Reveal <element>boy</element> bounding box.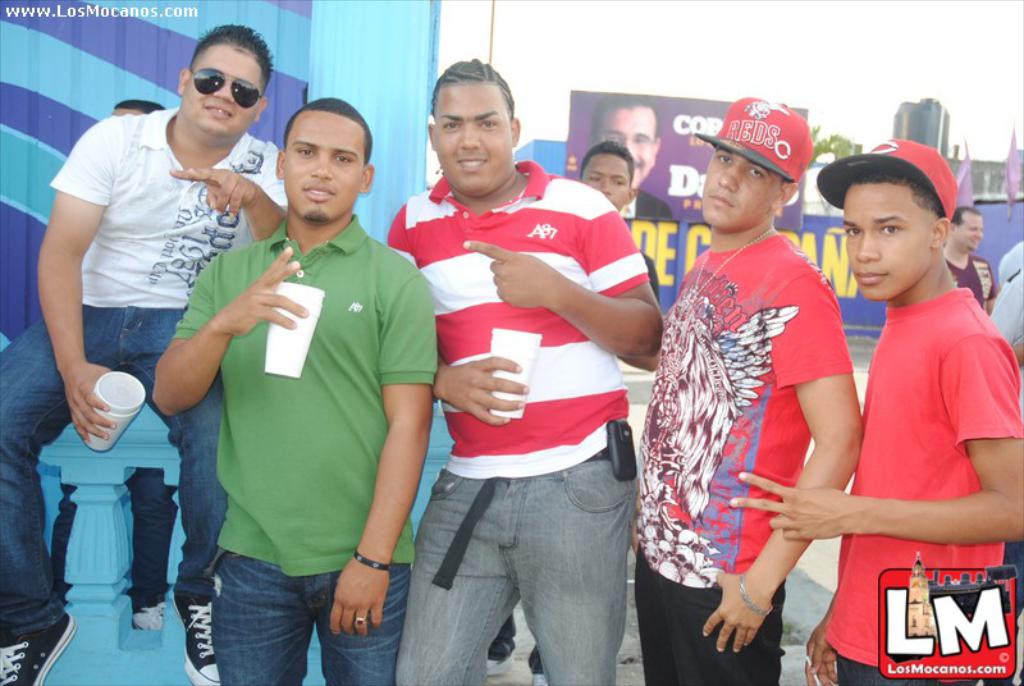
Revealed: 630:92:865:685.
